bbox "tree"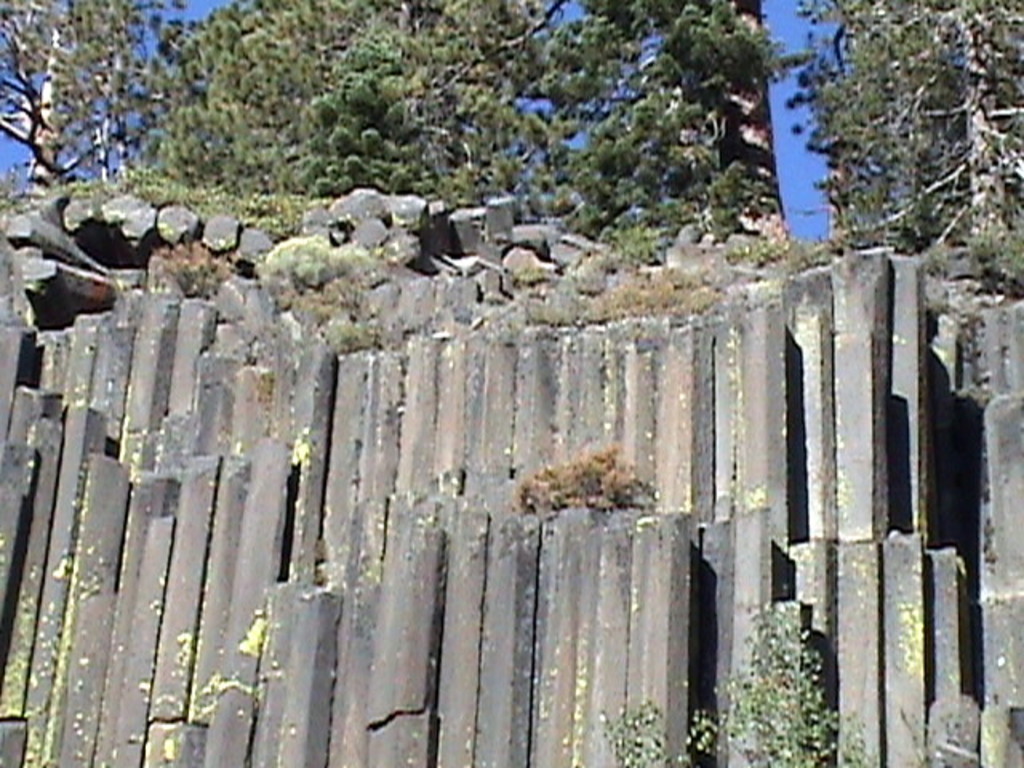
pyautogui.locateOnScreen(322, 35, 430, 211)
